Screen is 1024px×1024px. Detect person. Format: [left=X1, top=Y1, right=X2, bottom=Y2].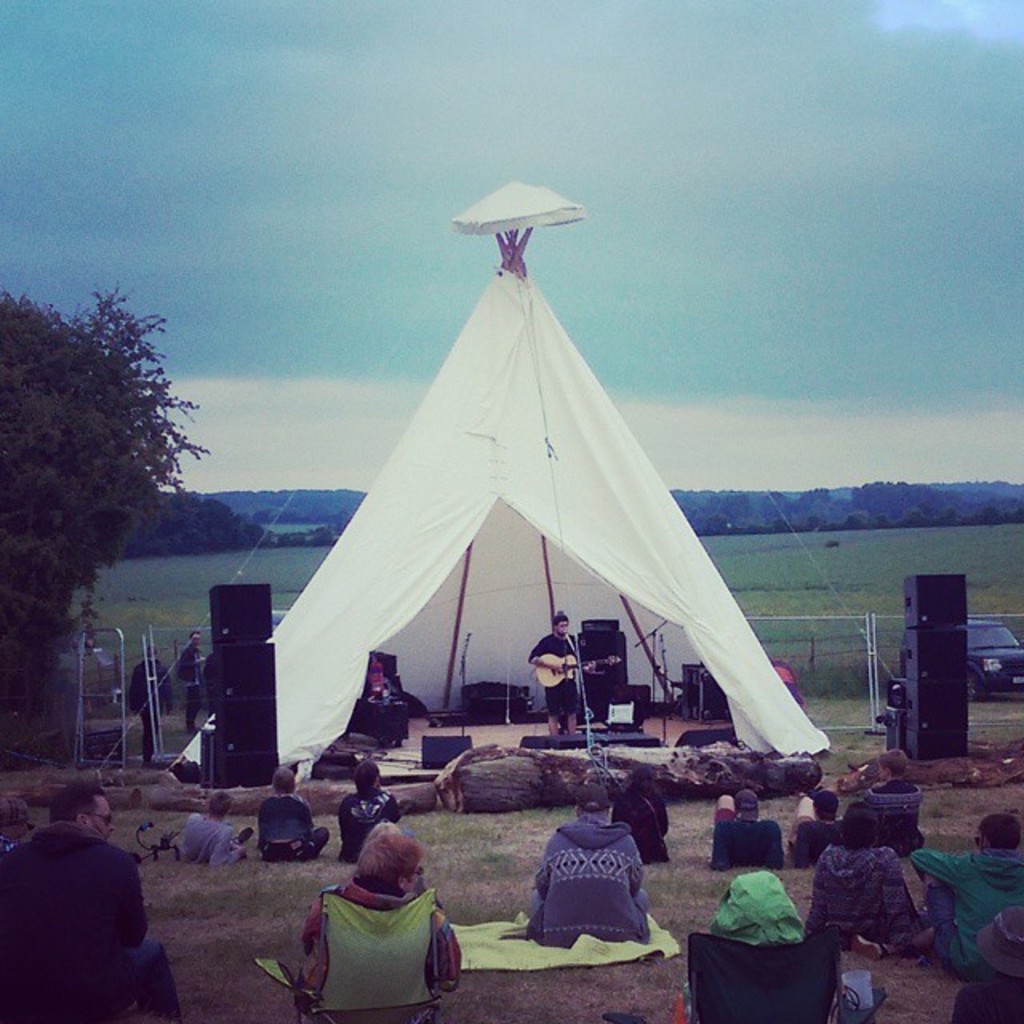
[left=533, top=613, right=587, bottom=738].
